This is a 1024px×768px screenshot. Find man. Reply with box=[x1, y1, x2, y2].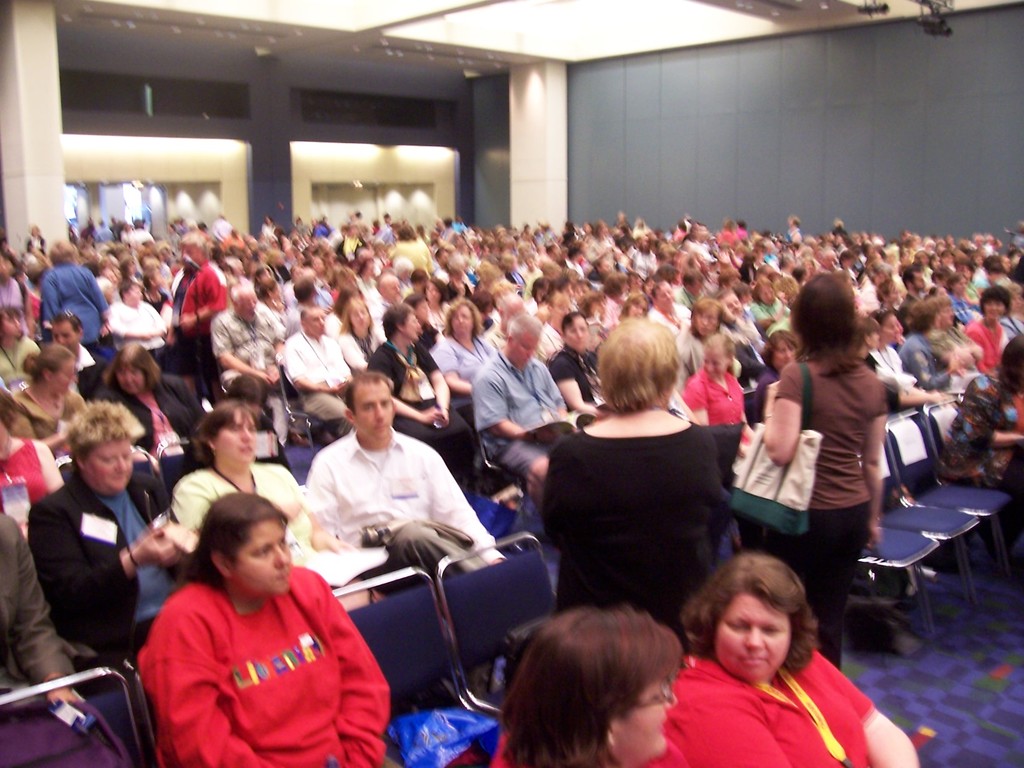
box=[901, 268, 933, 321].
